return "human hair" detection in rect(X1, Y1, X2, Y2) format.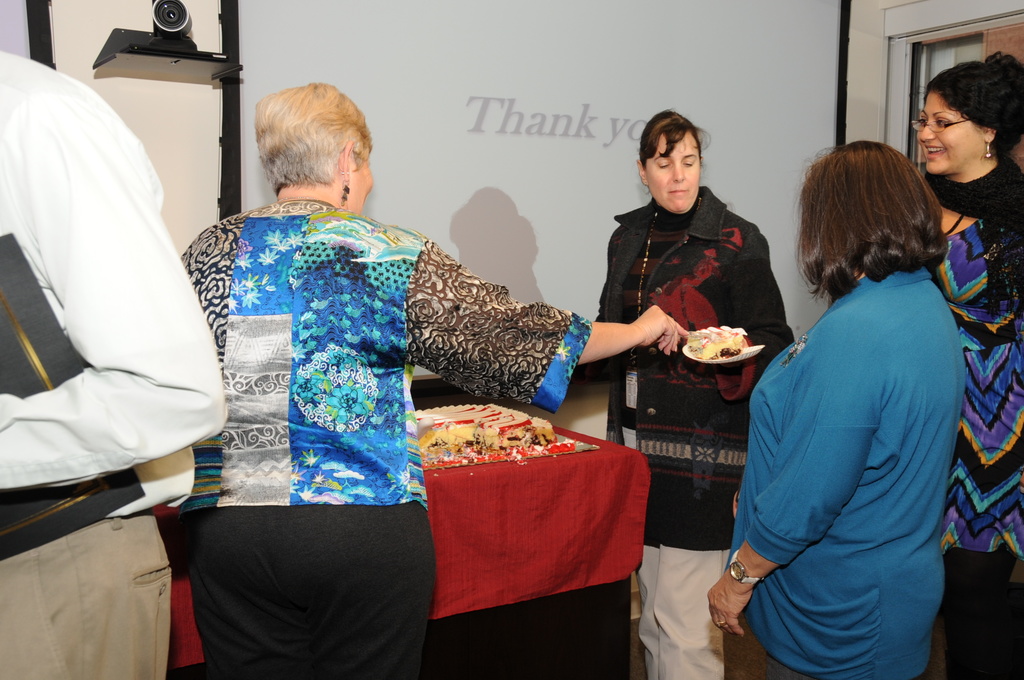
rect(918, 51, 1023, 162).
